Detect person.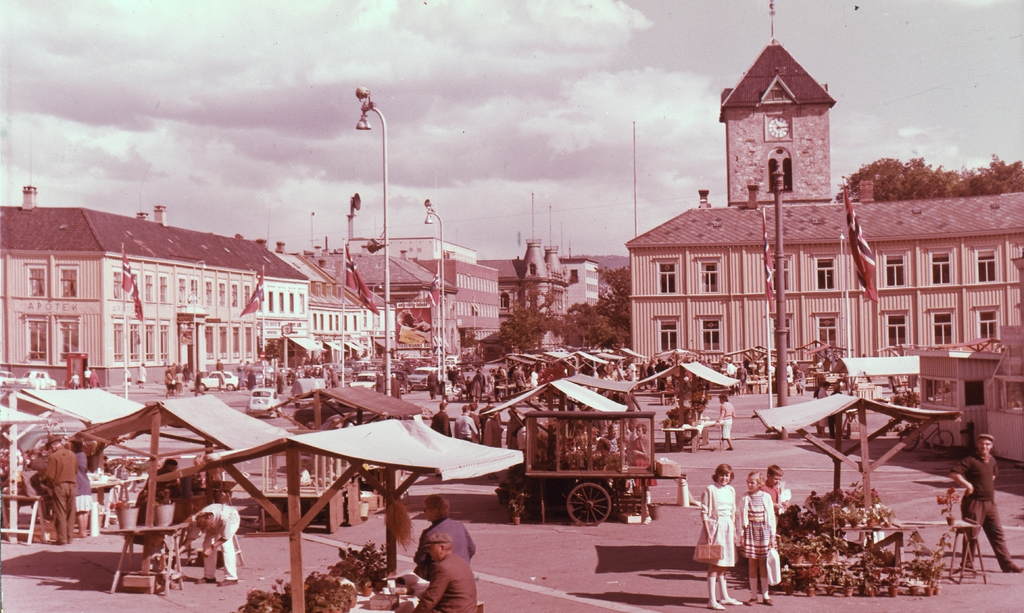
Detected at box=[131, 360, 150, 388].
